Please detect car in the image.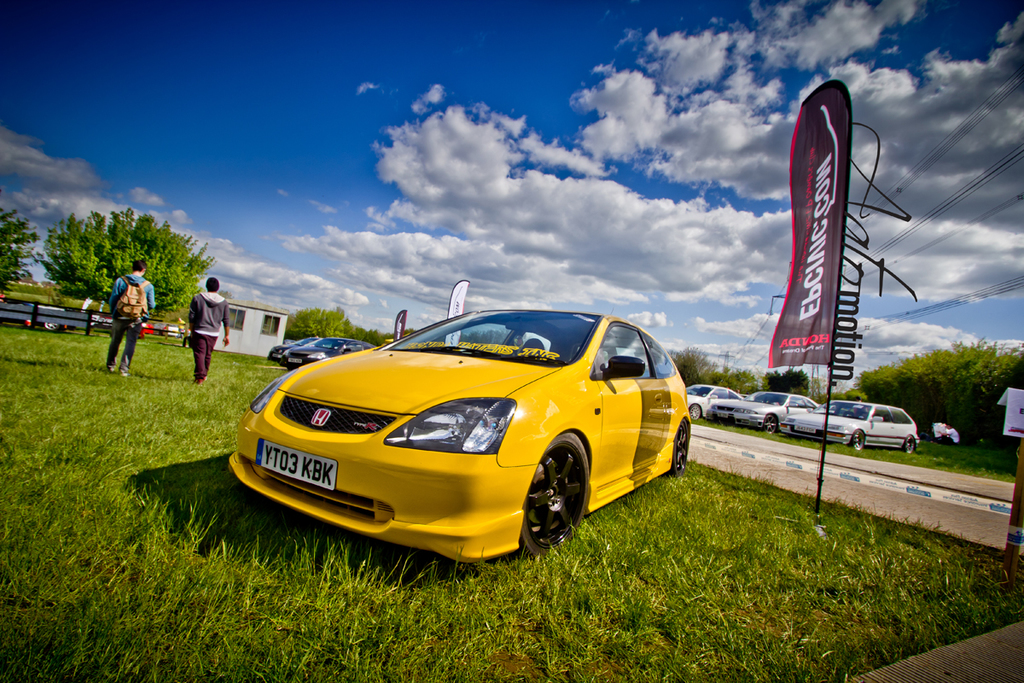
box=[228, 307, 691, 573].
